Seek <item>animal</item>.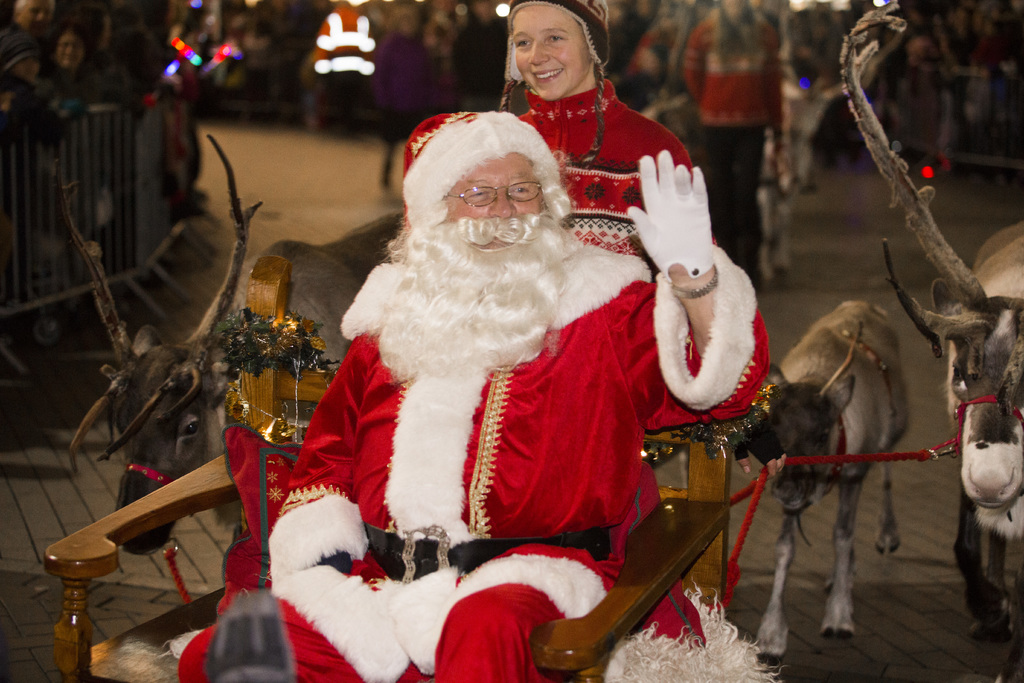
left=736, top=298, right=904, bottom=655.
